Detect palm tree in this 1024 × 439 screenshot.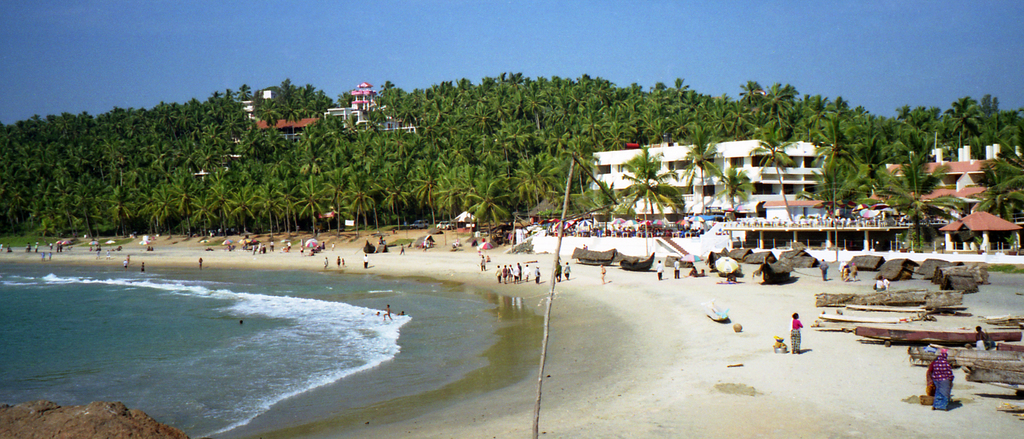
Detection: (x1=342, y1=173, x2=378, y2=232).
